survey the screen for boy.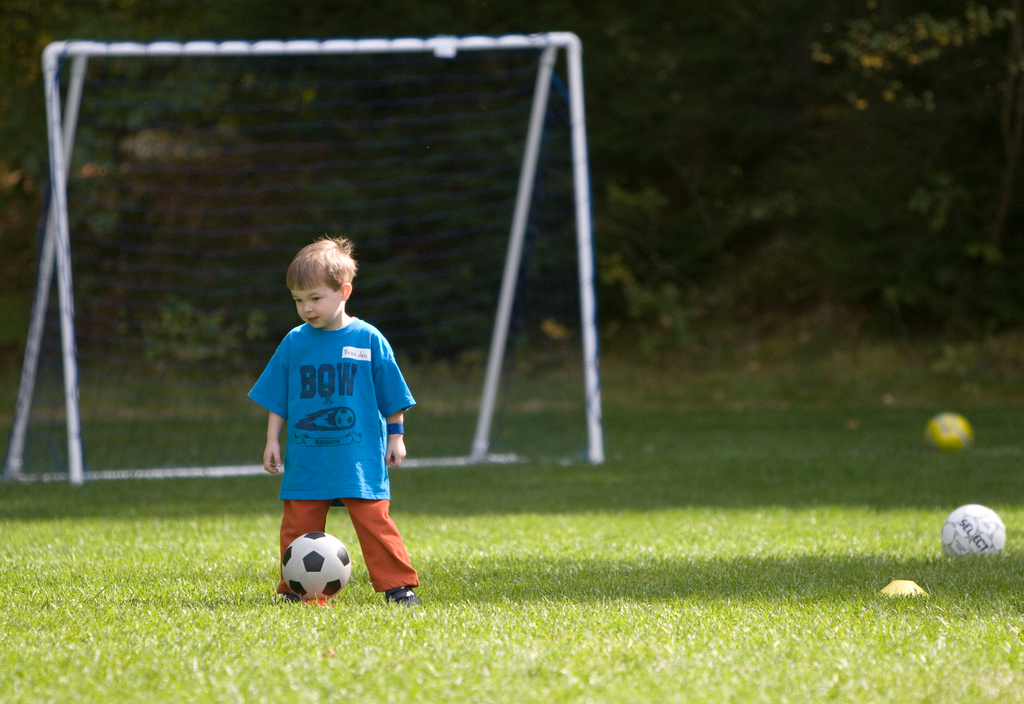
Survey found: pyautogui.locateOnScreen(230, 243, 428, 619).
